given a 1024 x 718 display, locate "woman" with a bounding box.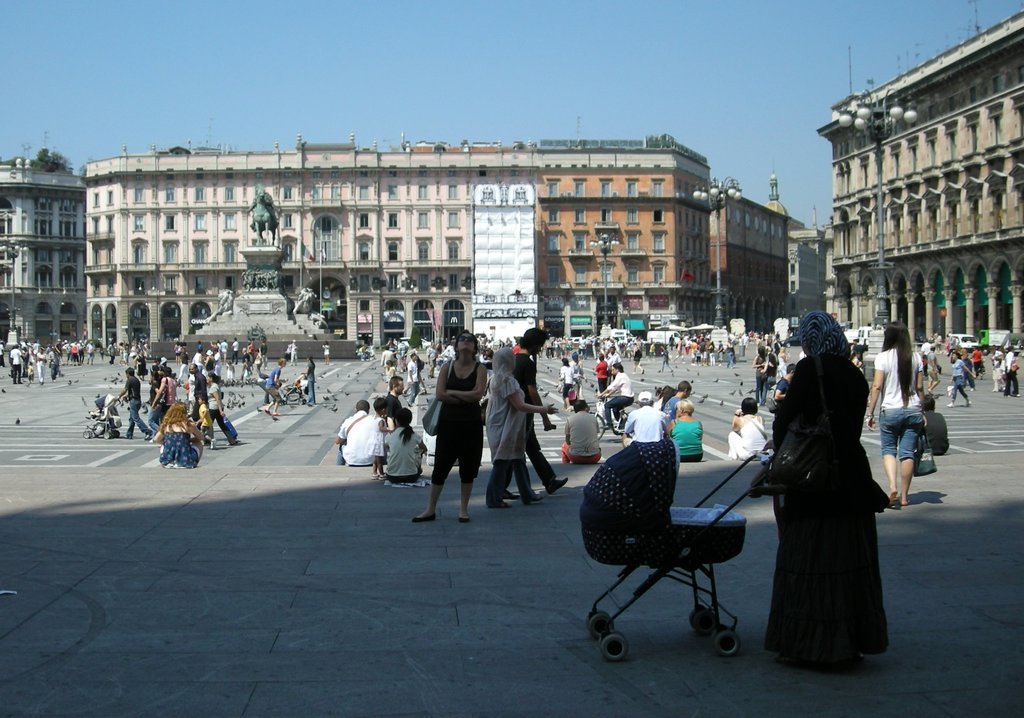
Located: x1=485 y1=347 x2=556 y2=510.
